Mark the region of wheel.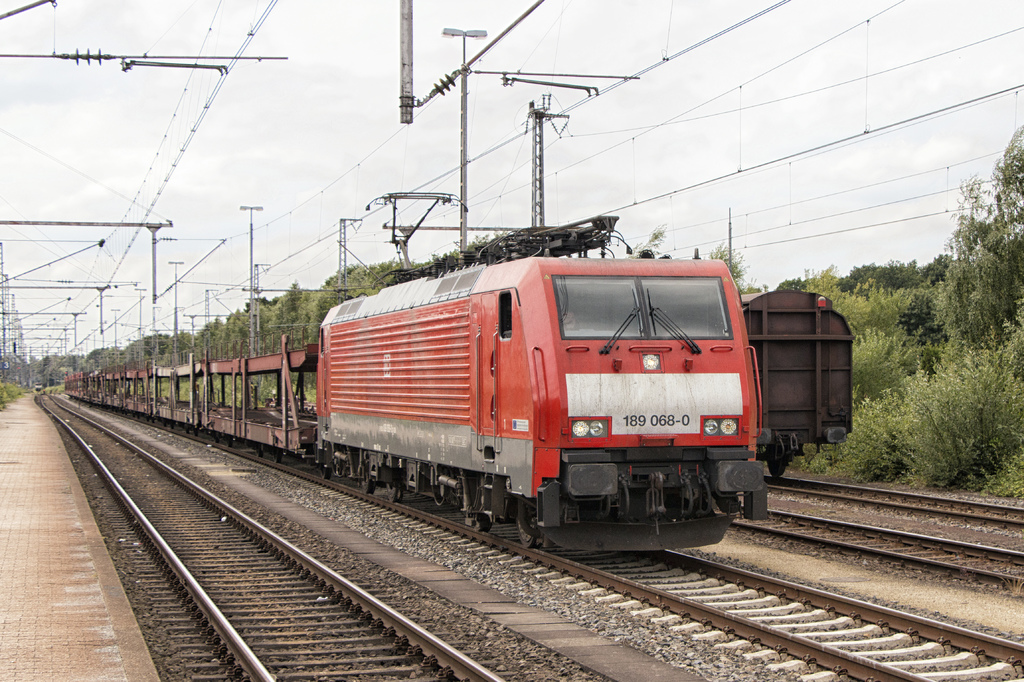
Region: {"x1": 195, "y1": 429, "x2": 200, "y2": 438}.
